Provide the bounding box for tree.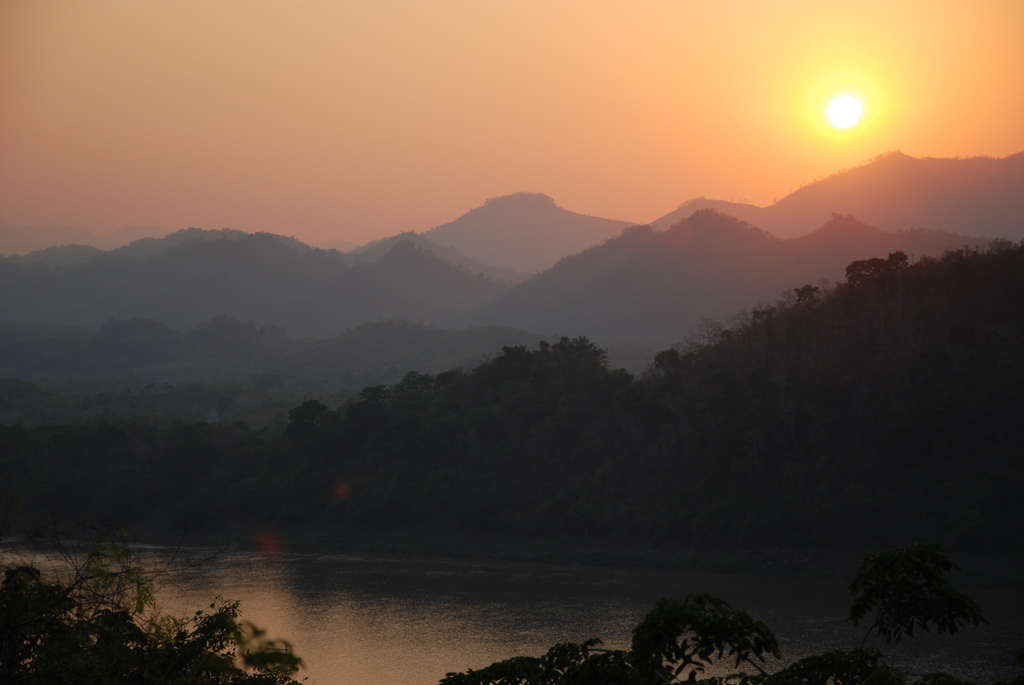
(x1=284, y1=390, x2=331, y2=450).
